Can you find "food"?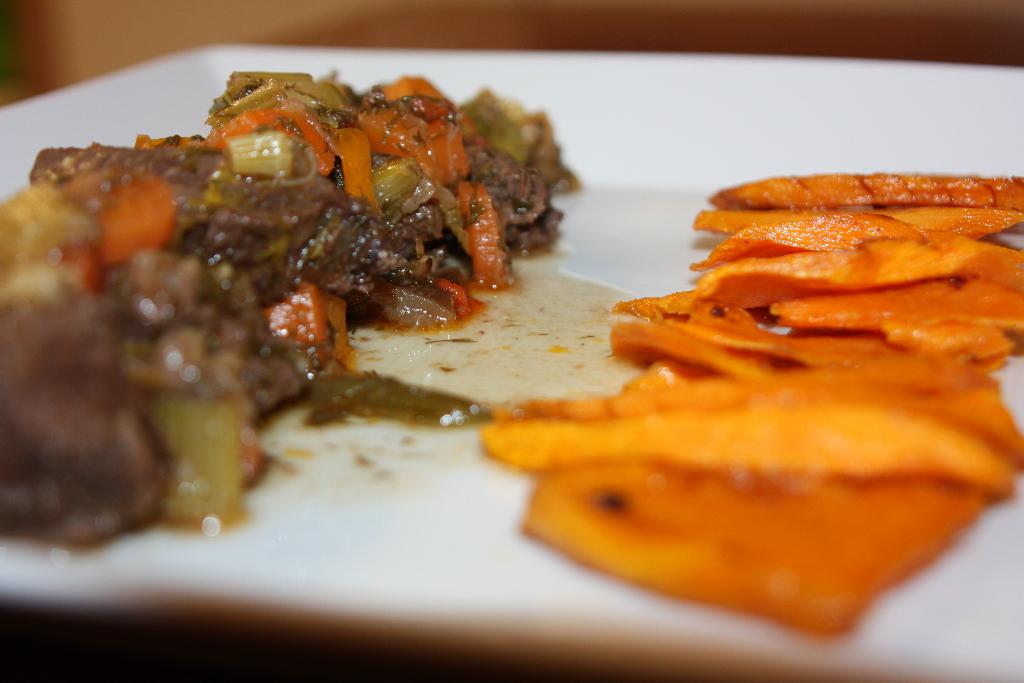
Yes, bounding box: (x1=13, y1=54, x2=941, y2=607).
